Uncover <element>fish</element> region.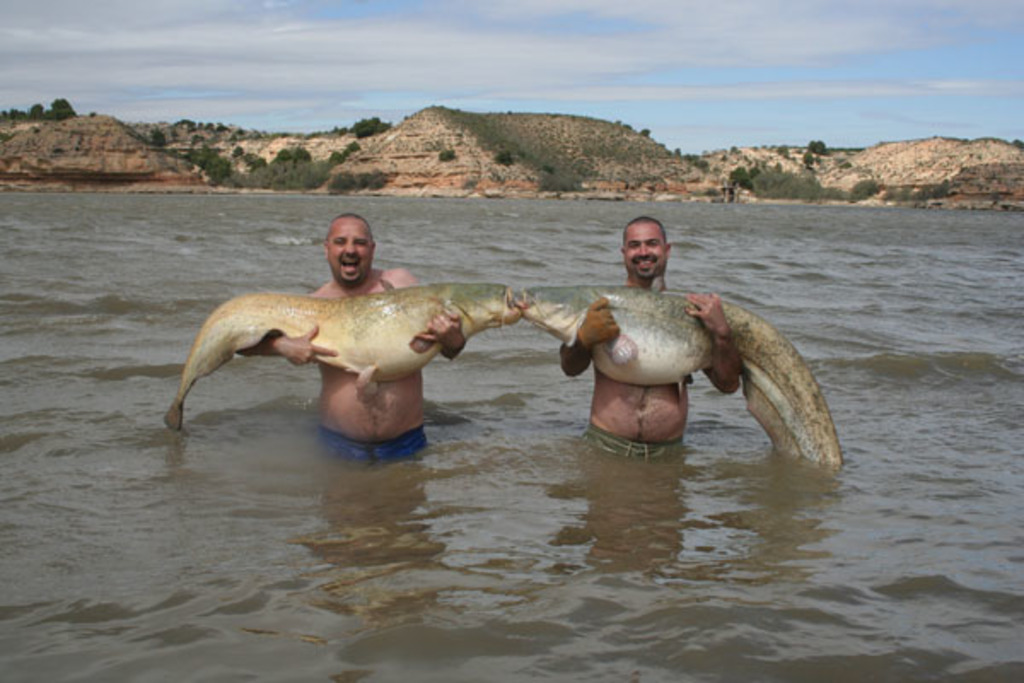
Uncovered: 514:280:845:470.
